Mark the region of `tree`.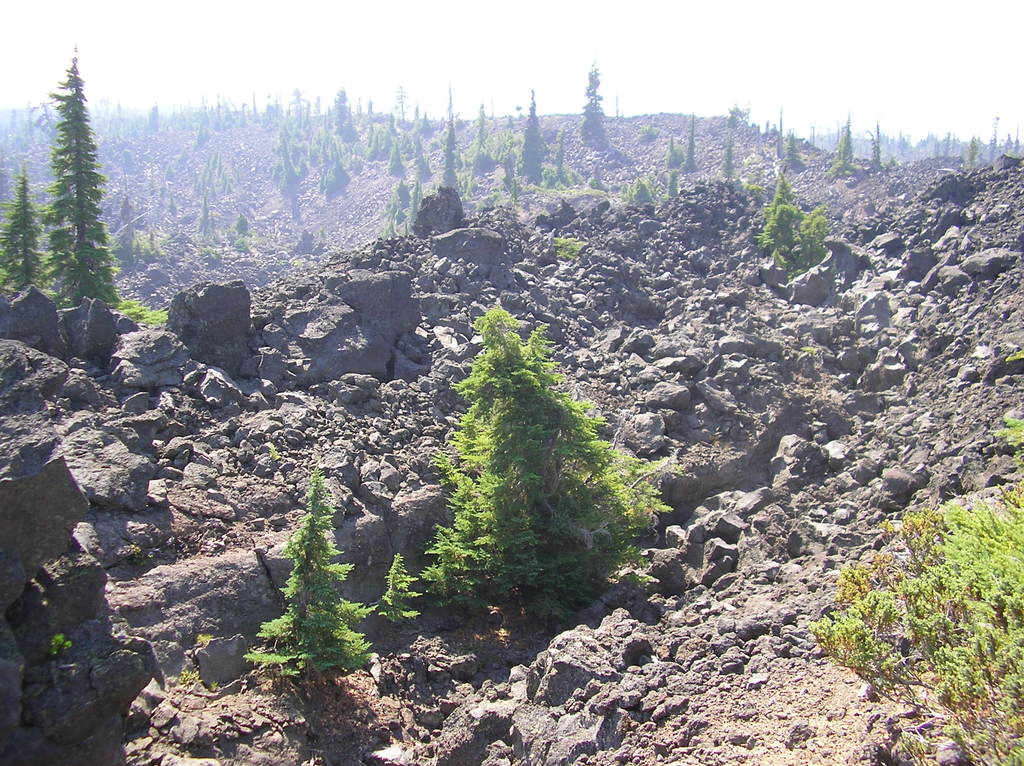
Region: Rect(808, 351, 1023, 765).
